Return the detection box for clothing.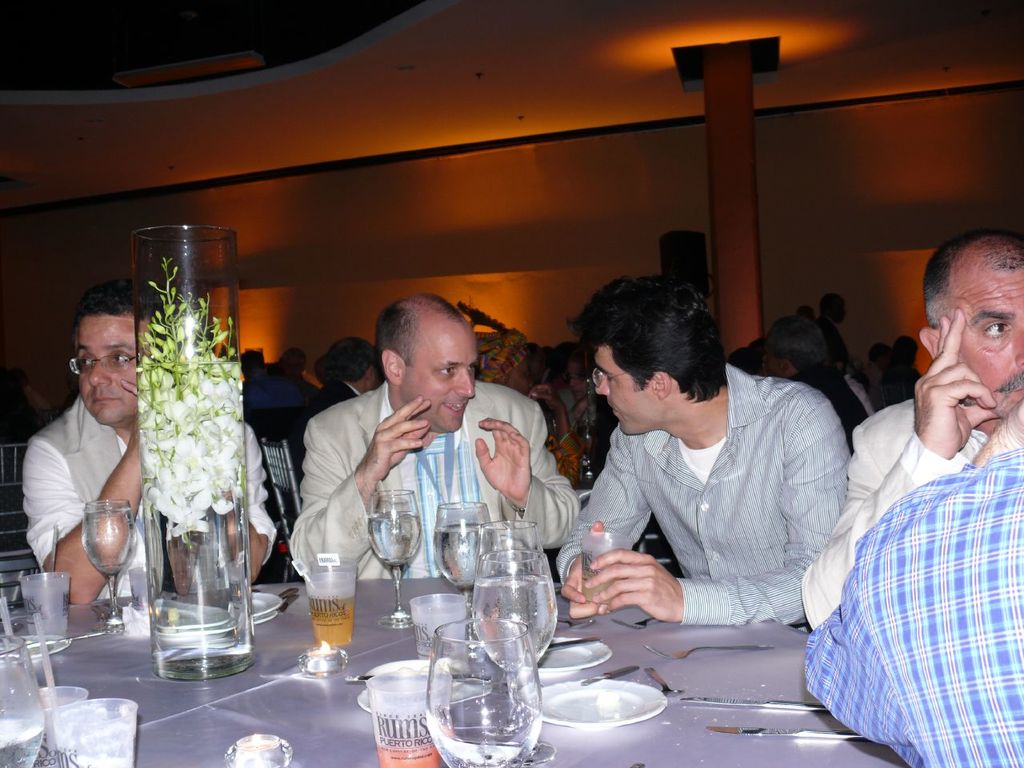
region(566, 362, 860, 649).
